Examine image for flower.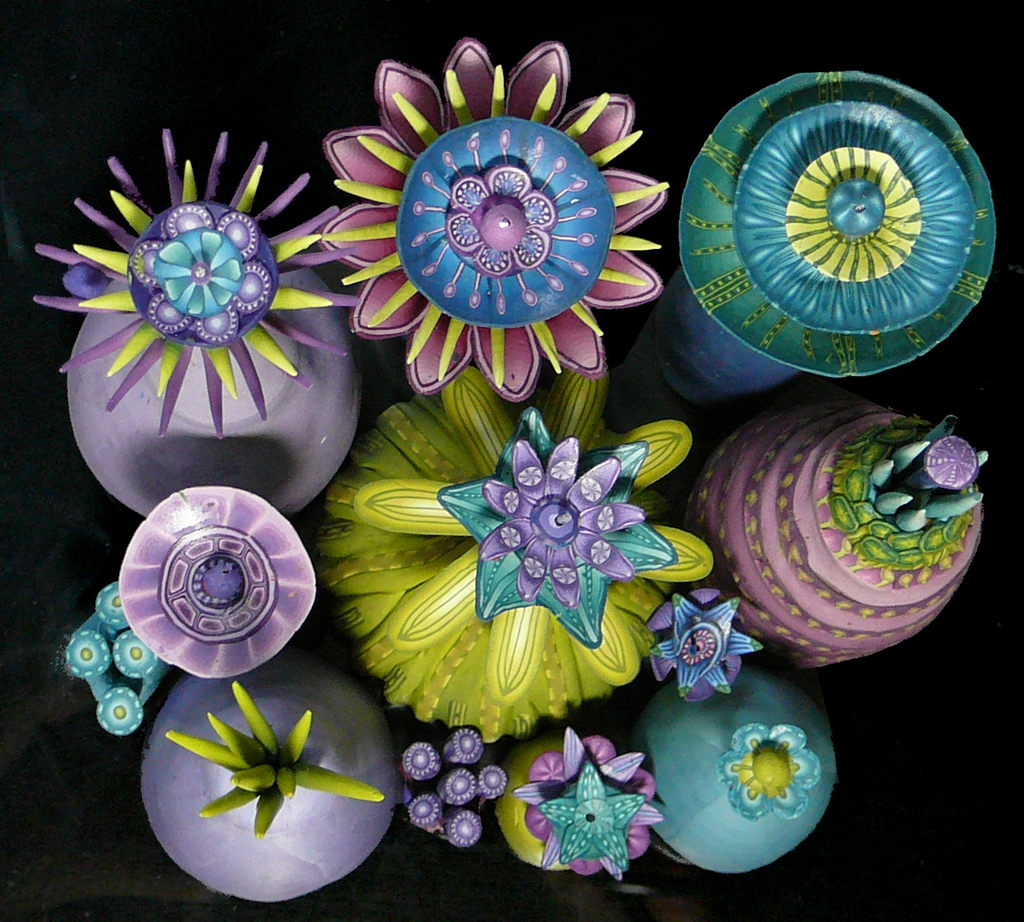
Examination result: select_region(315, 33, 676, 408).
